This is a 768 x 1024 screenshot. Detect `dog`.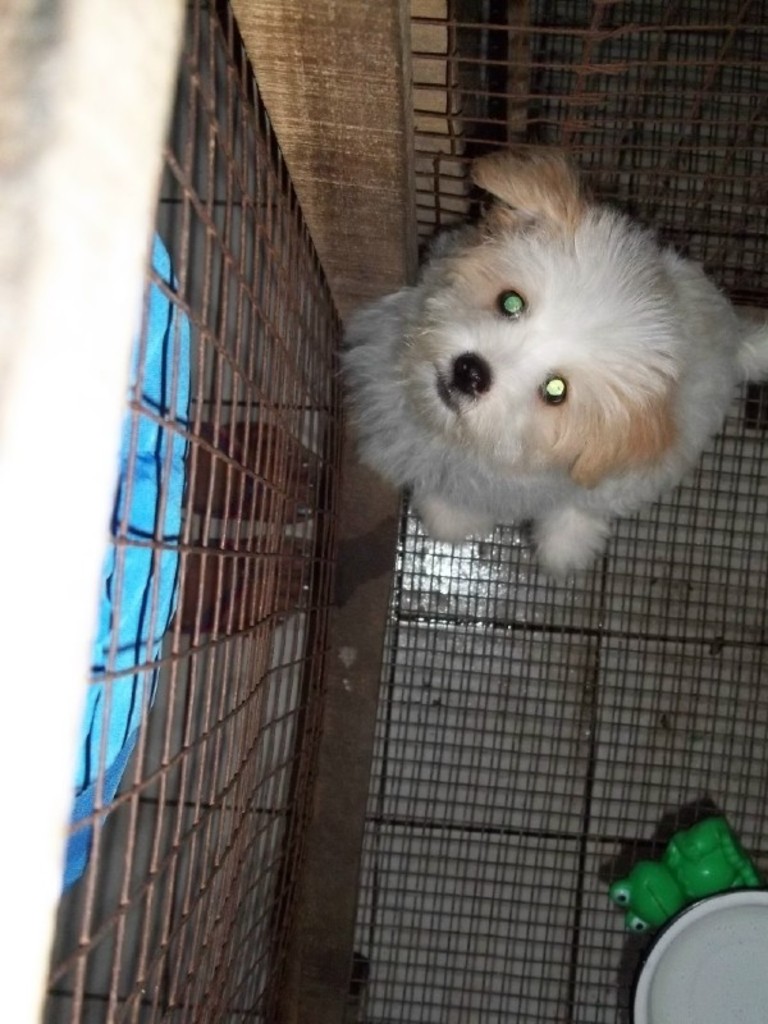
{"left": 340, "top": 141, "right": 767, "bottom": 579}.
